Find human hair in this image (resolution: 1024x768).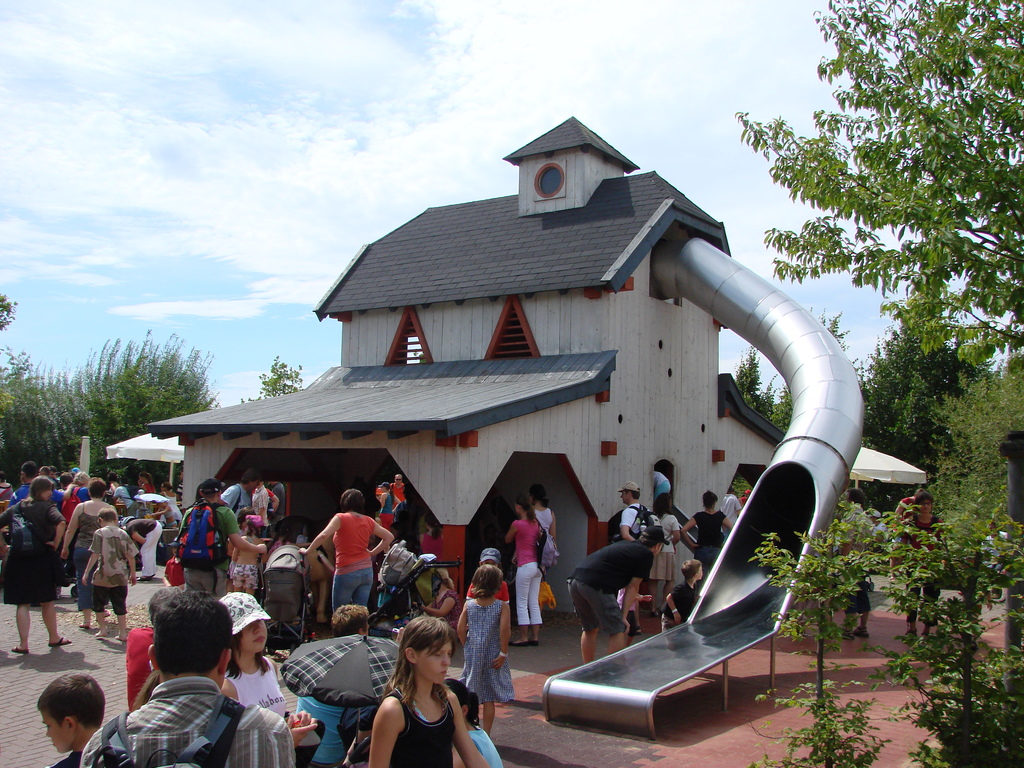
(330, 601, 369, 637).
